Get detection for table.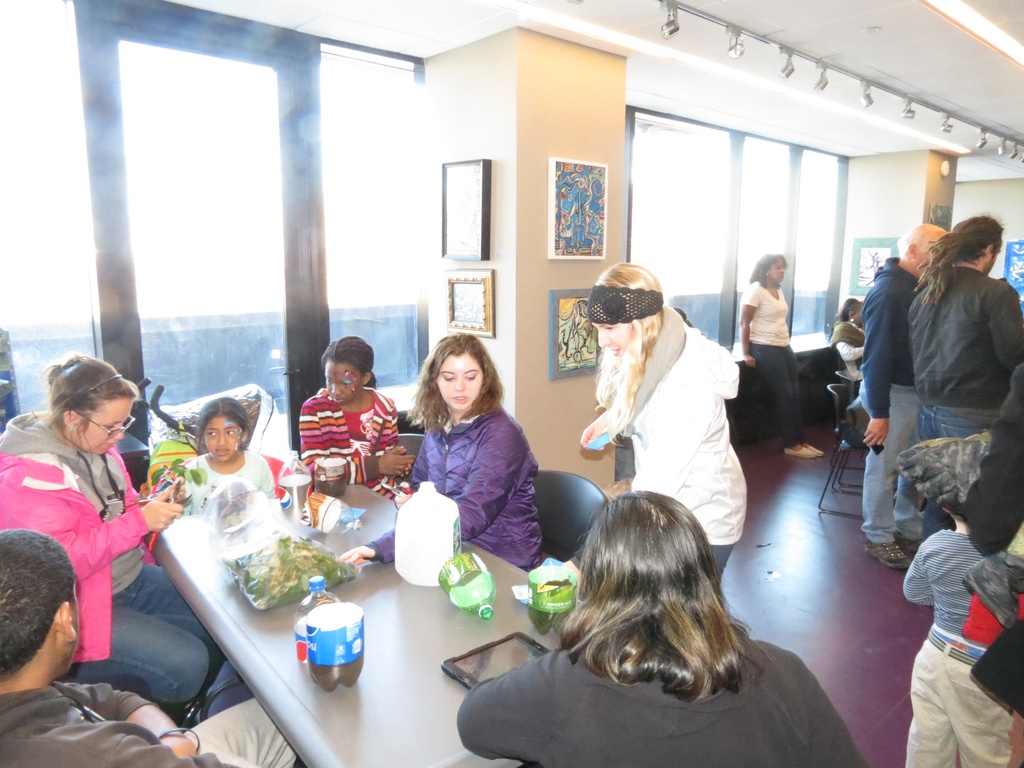
Detection: left=125, top=415, right=595, bottom=767.
